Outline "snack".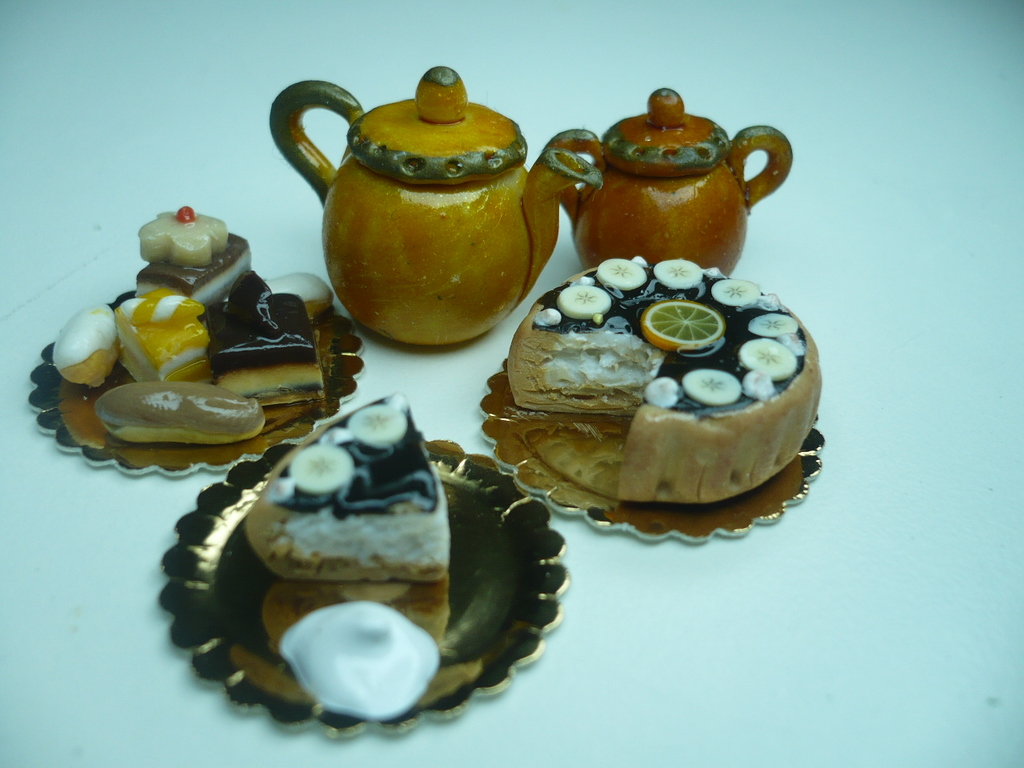
Outline: 53,304,137,390.
